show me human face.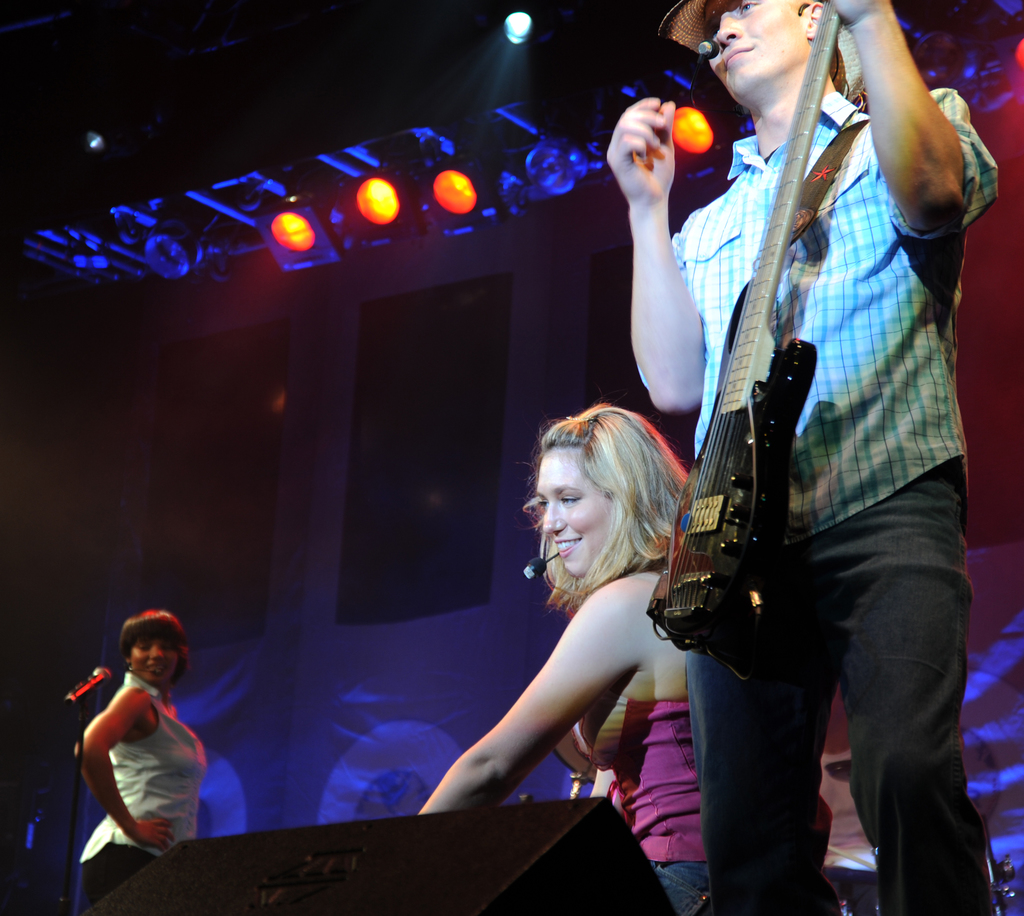
human face is here: l=708, t=0, r=816, b=93.
